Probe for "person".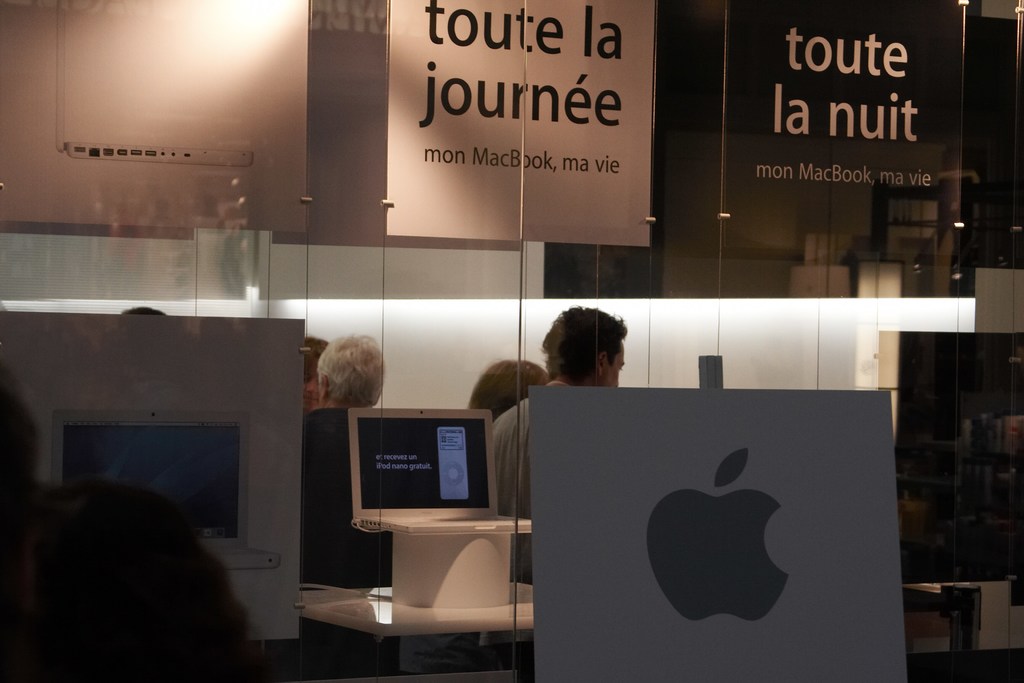
Probe result: box(463, 352, 553, 427).
